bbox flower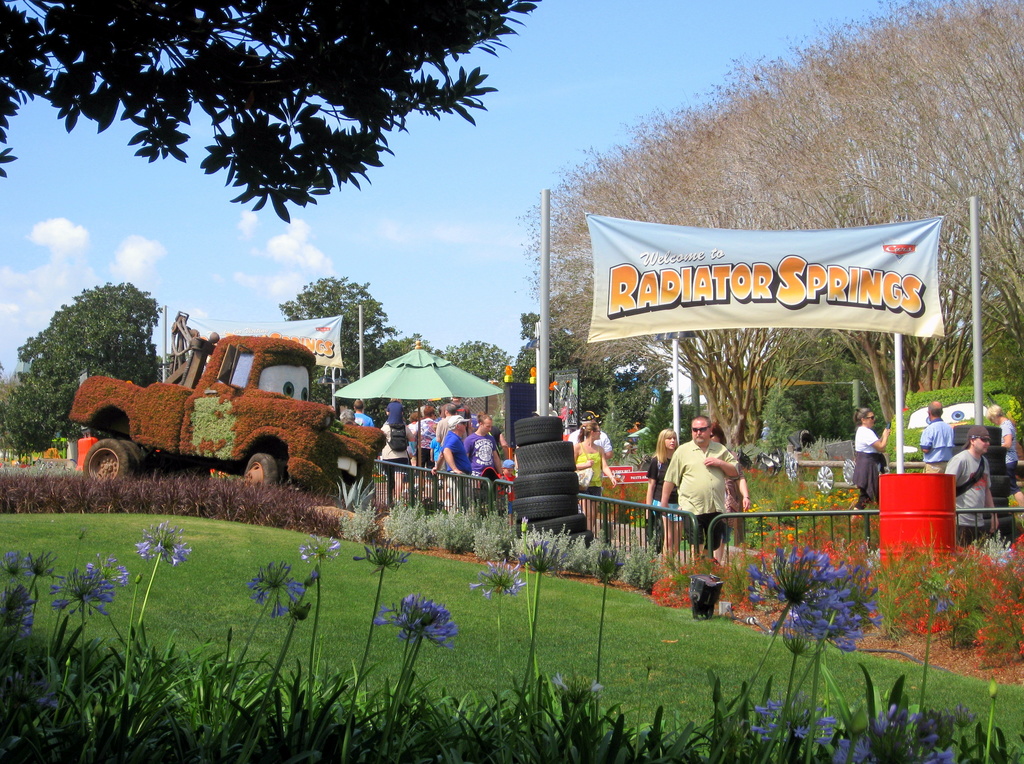
<bbox>548, 666, 605, 706</bbox>
